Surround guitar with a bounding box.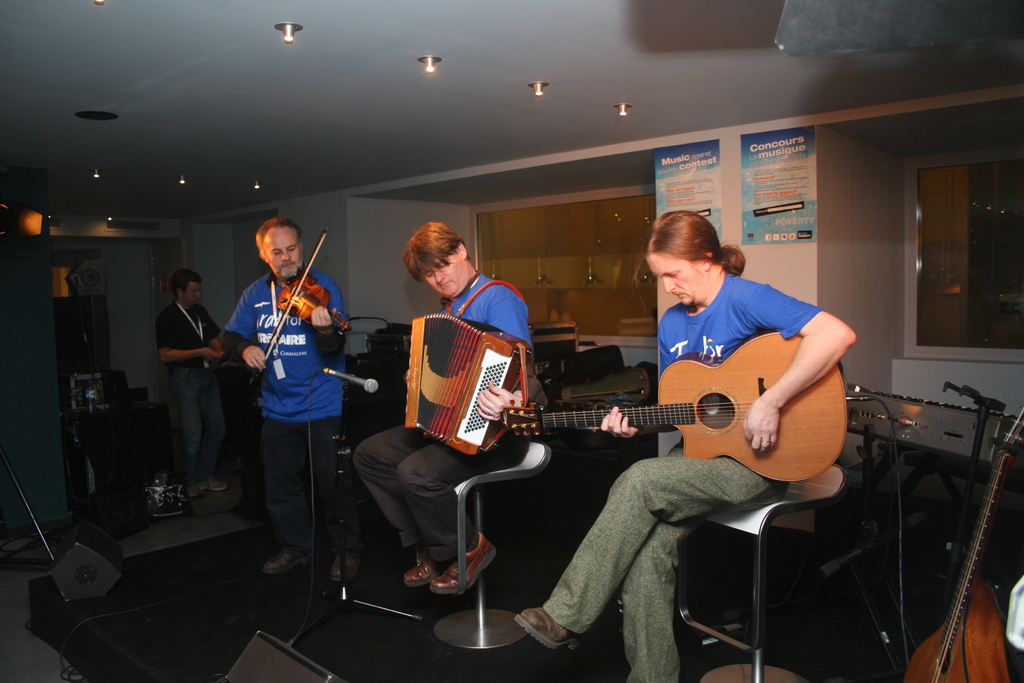
pyautogui.locateOnScreen(497, 329, 852, 483).
